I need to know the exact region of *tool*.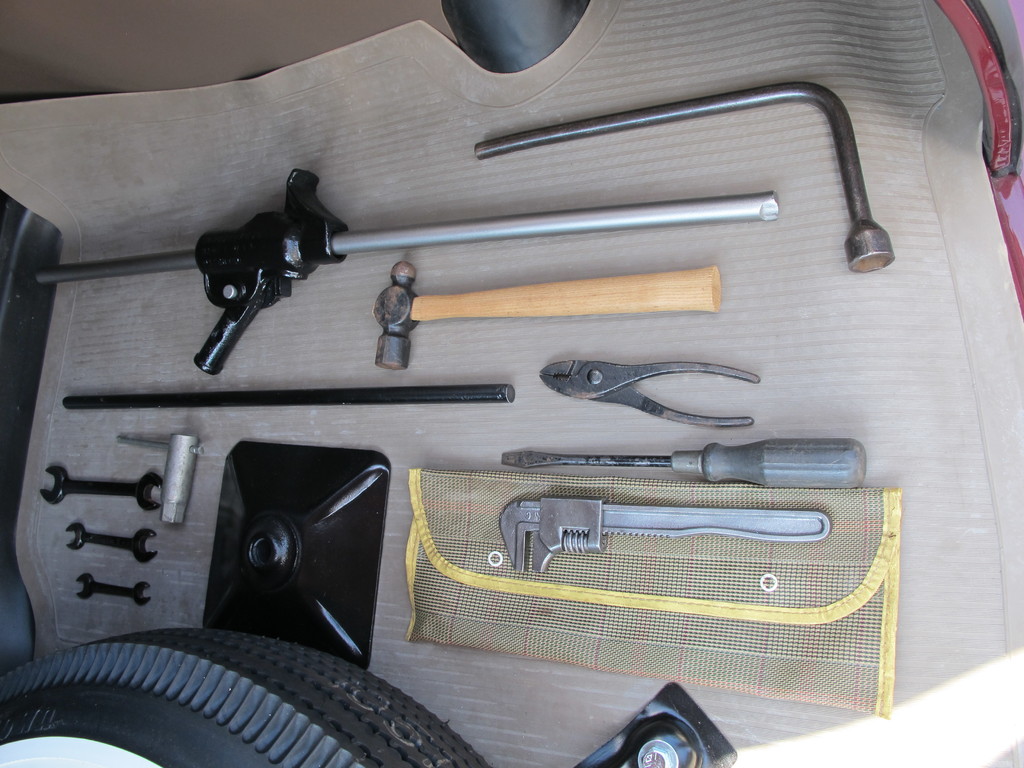
Region: (left=26, top=161, right=777, bottom=372).
